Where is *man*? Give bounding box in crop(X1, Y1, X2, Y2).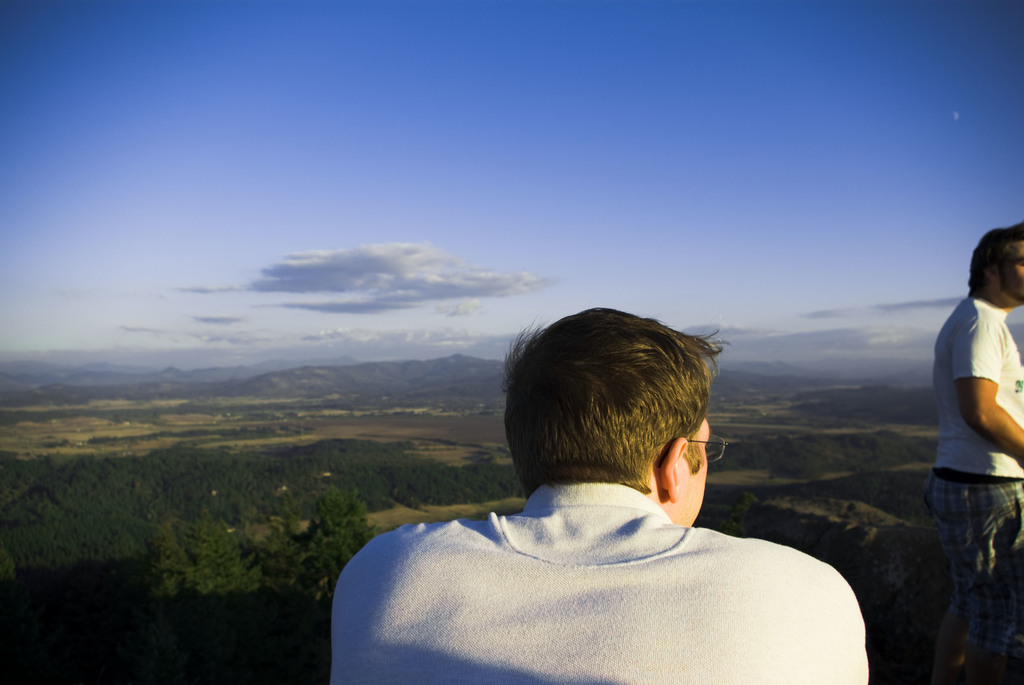
crop(329, 293, 903, 663).
